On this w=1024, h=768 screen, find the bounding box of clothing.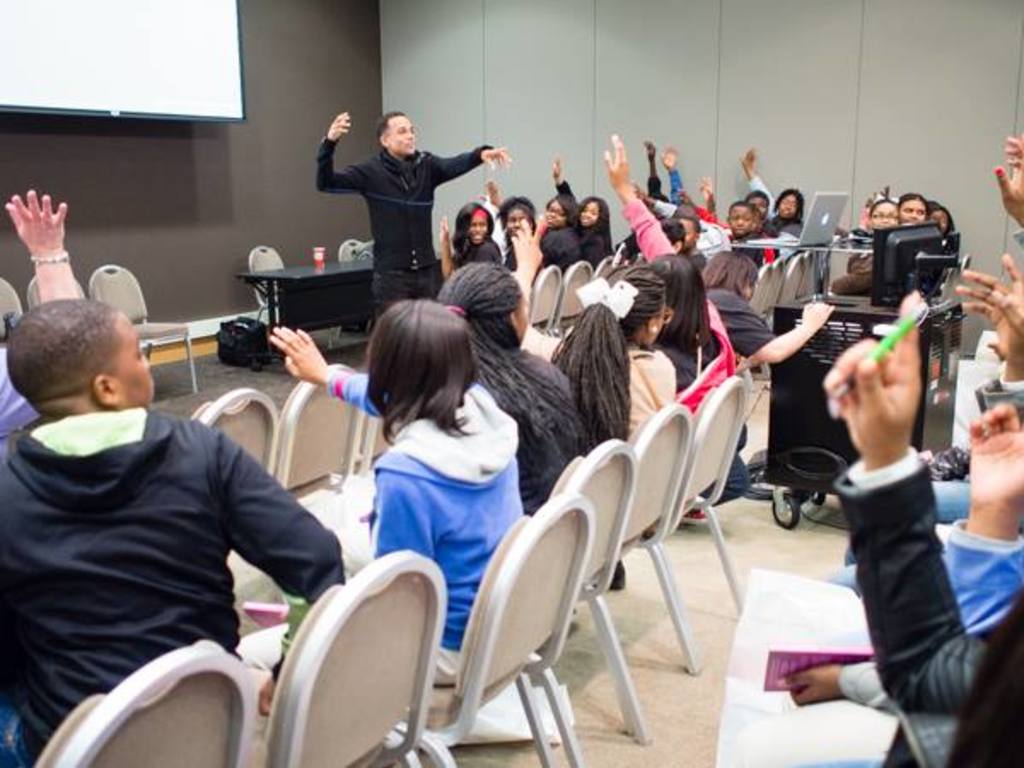
Bounding box: 628:340:674:437.
